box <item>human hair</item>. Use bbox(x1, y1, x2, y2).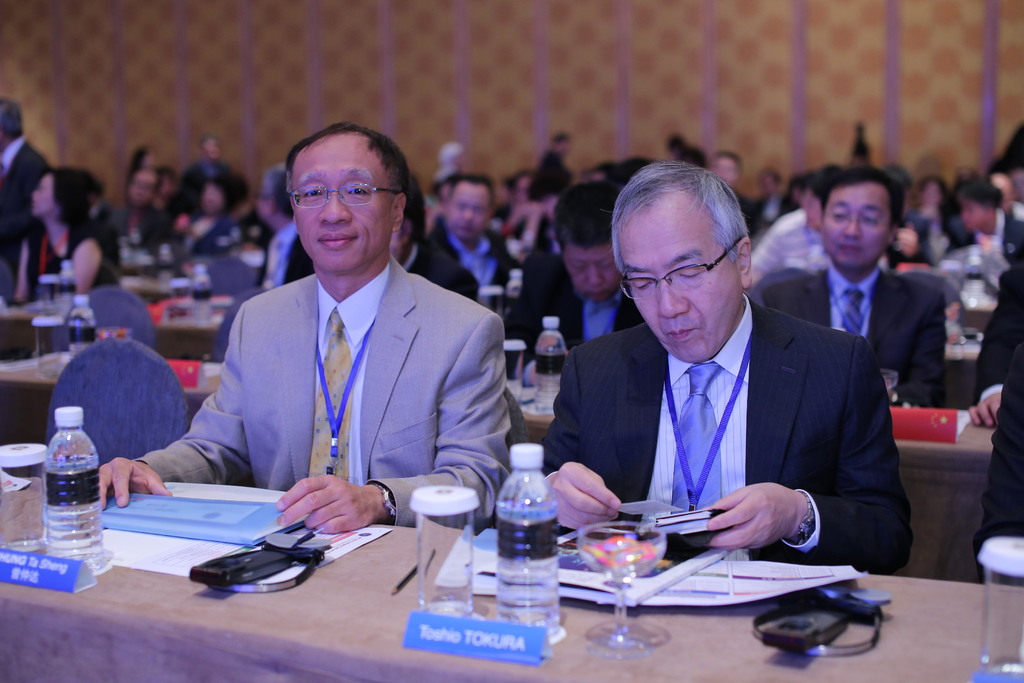
bbox(42, 168, 92, 227).
